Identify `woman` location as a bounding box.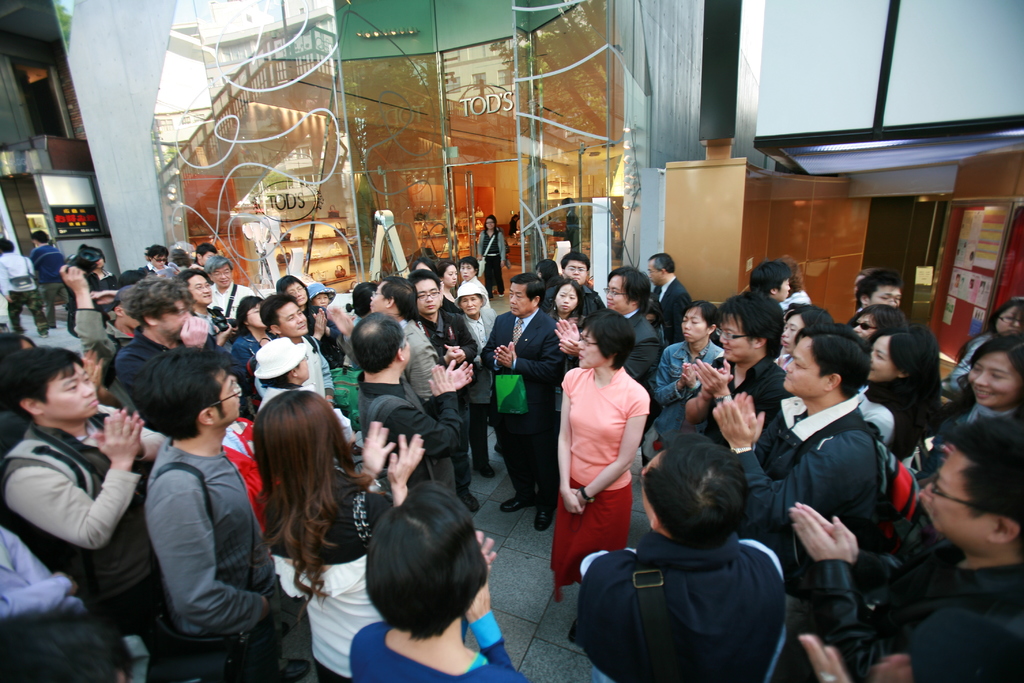
<box>548,279,588,324</box>.
